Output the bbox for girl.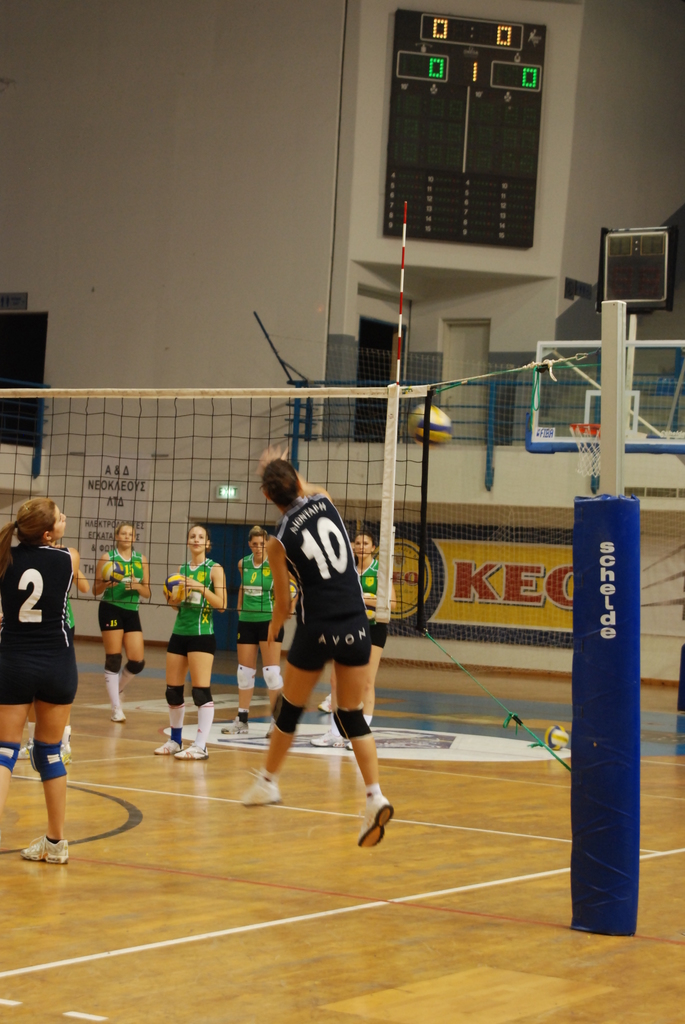
Rect(222, 521, 285, 735).
